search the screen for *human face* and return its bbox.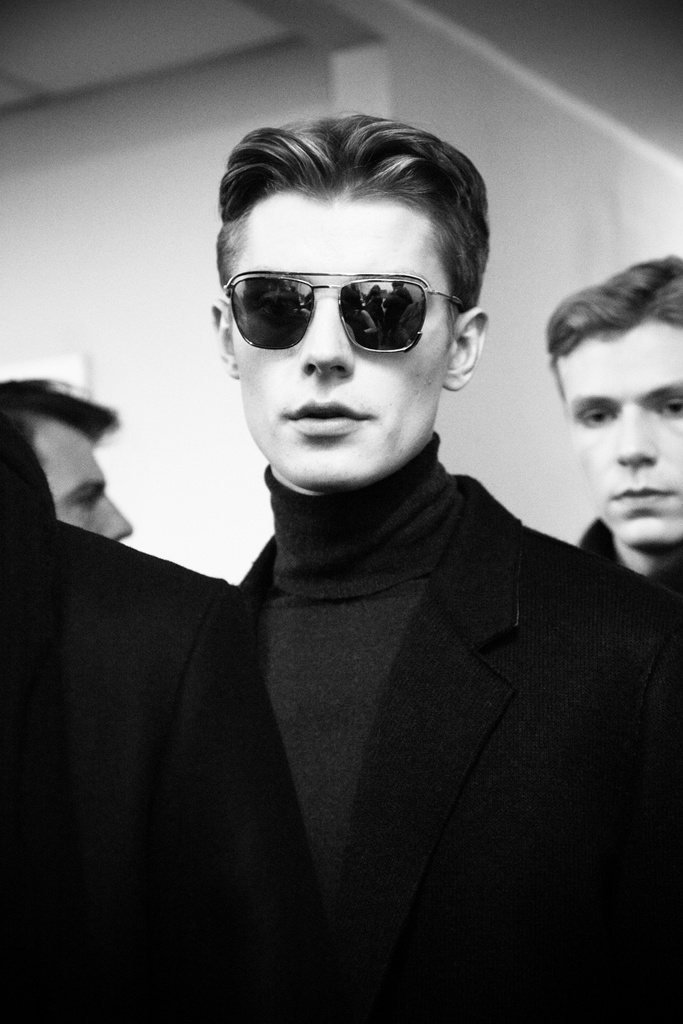
Found: (x1=223, y1=199, x2=454, y2=477).
